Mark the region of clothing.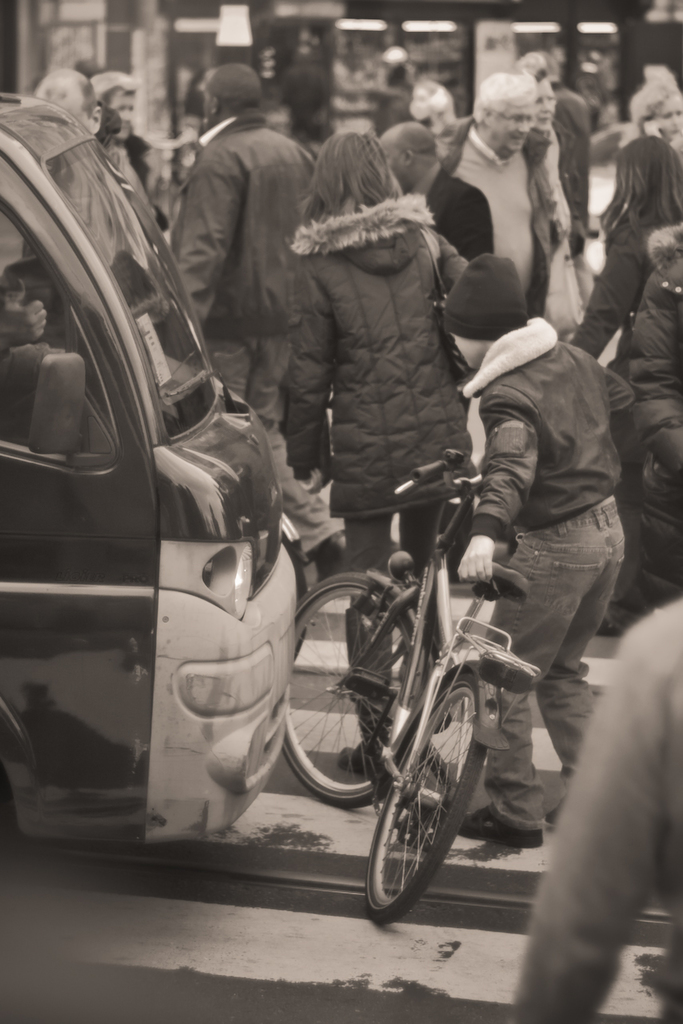
Region: [x1=283, y1=53, x2=331, y2=135].
